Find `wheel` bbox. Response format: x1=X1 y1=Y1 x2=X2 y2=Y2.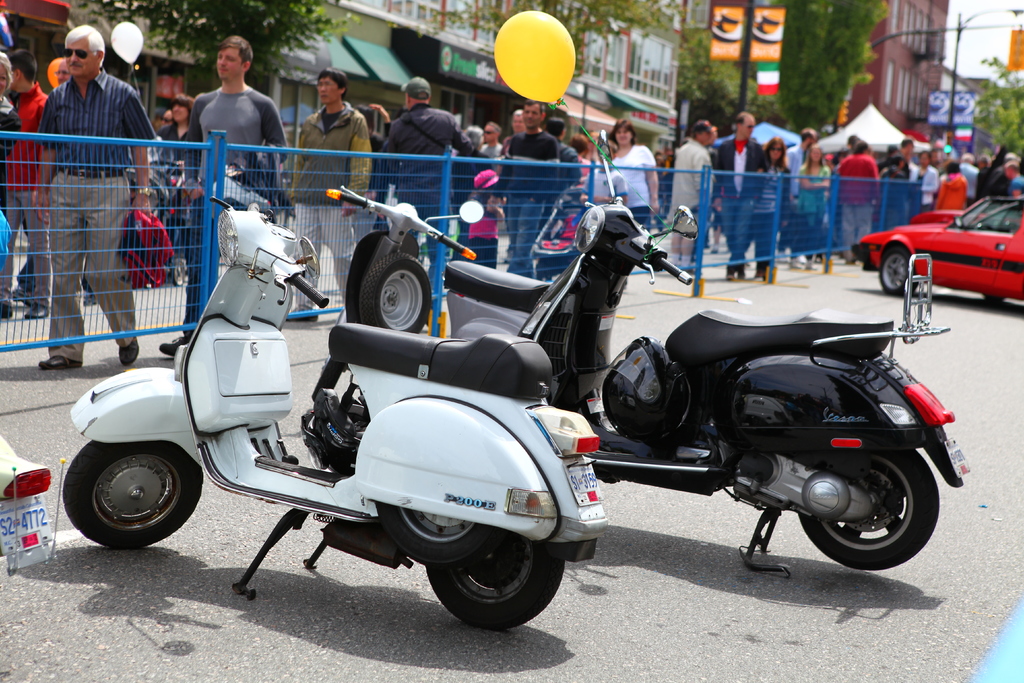
x1=433 y1=527 x2=564 y2=630.
